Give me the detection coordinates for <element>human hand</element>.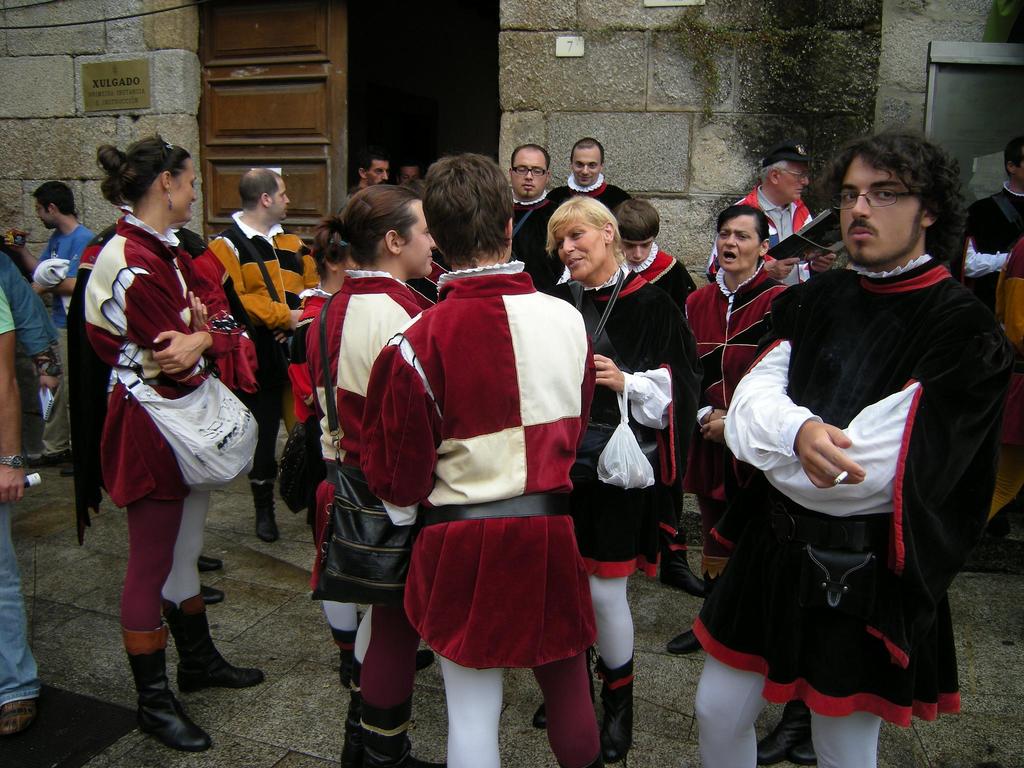
(148,331,202,380).
